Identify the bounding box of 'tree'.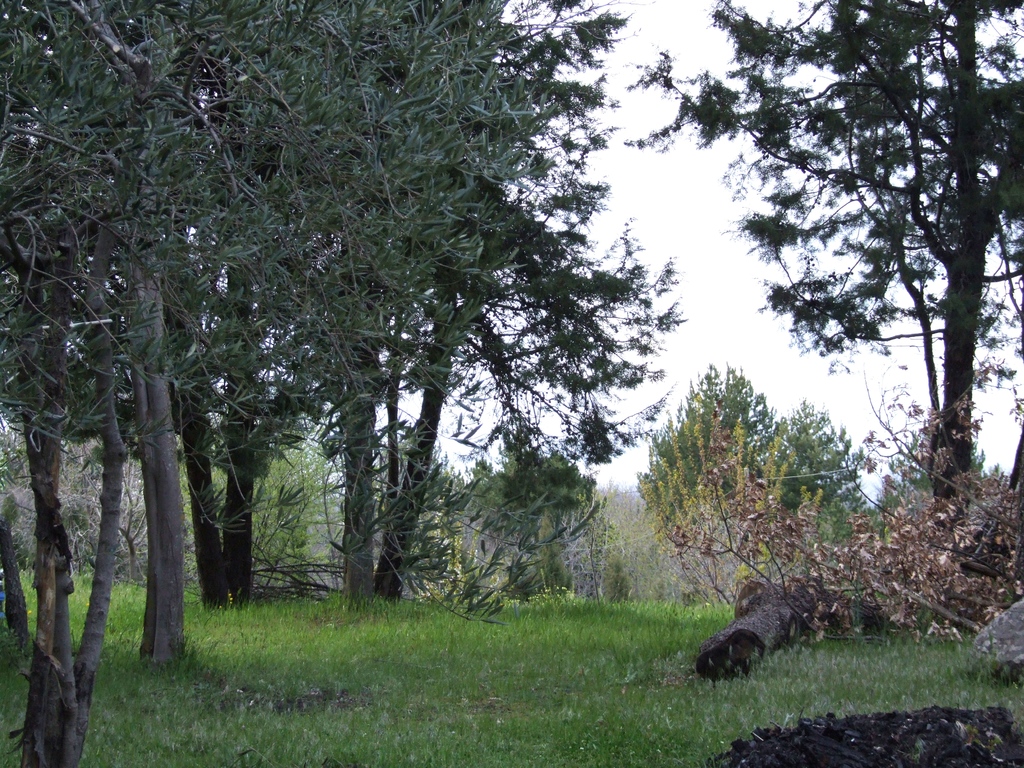
633/368/875/622.
